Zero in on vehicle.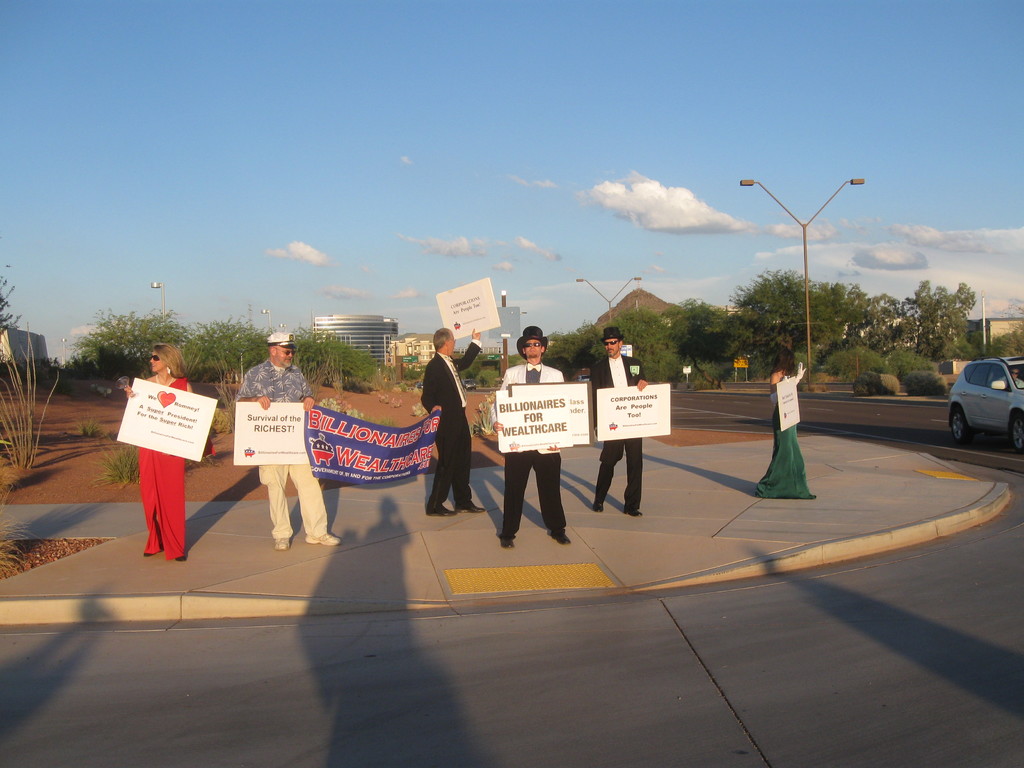
Zeroed in: (left=925, top=349, right=1023, bottom=436).
